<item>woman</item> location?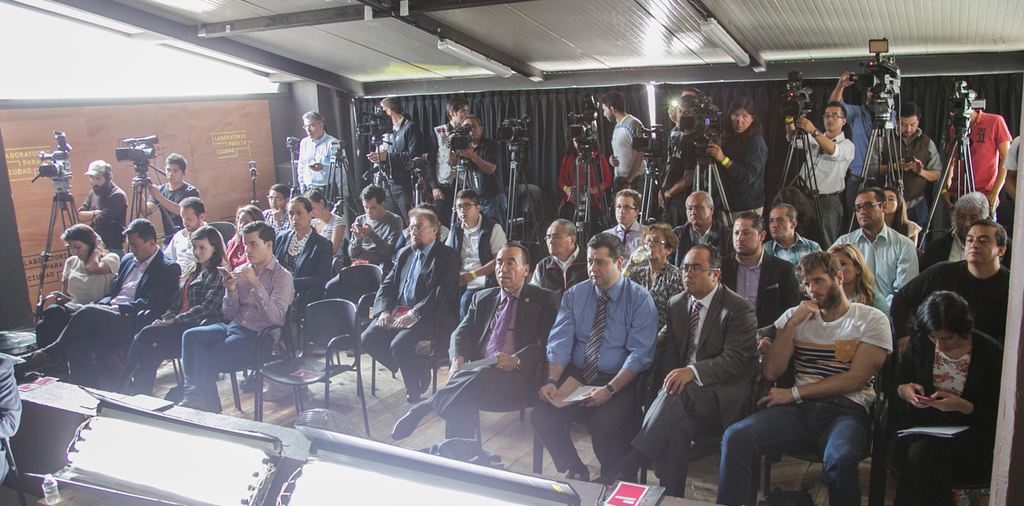
32, 223, 124, 378
